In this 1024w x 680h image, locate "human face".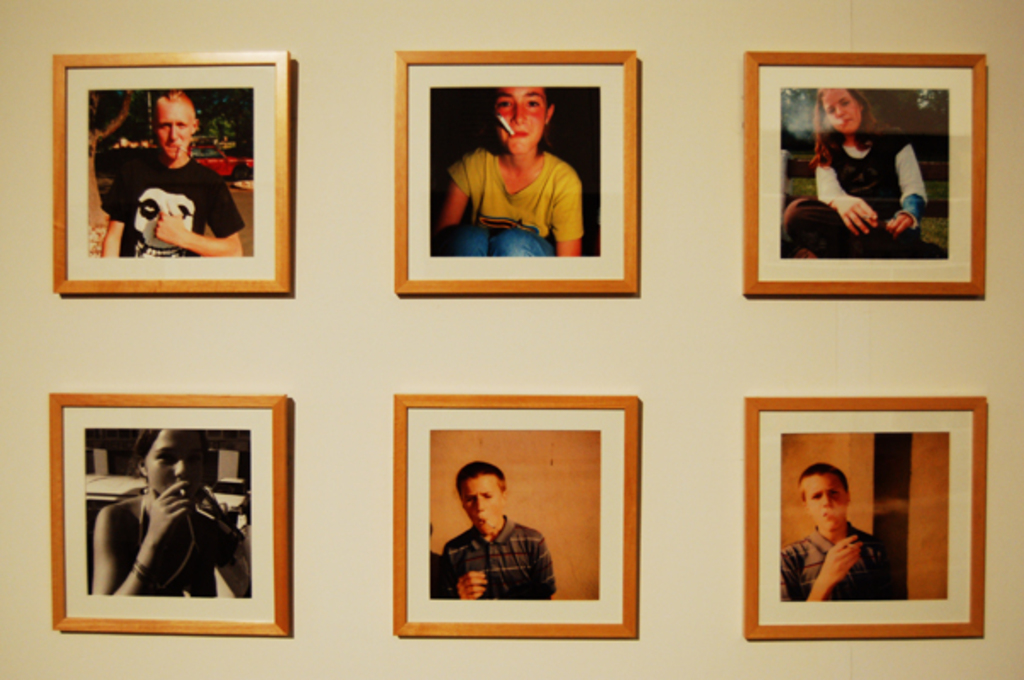
Bounding box: [810,474,847,530].
